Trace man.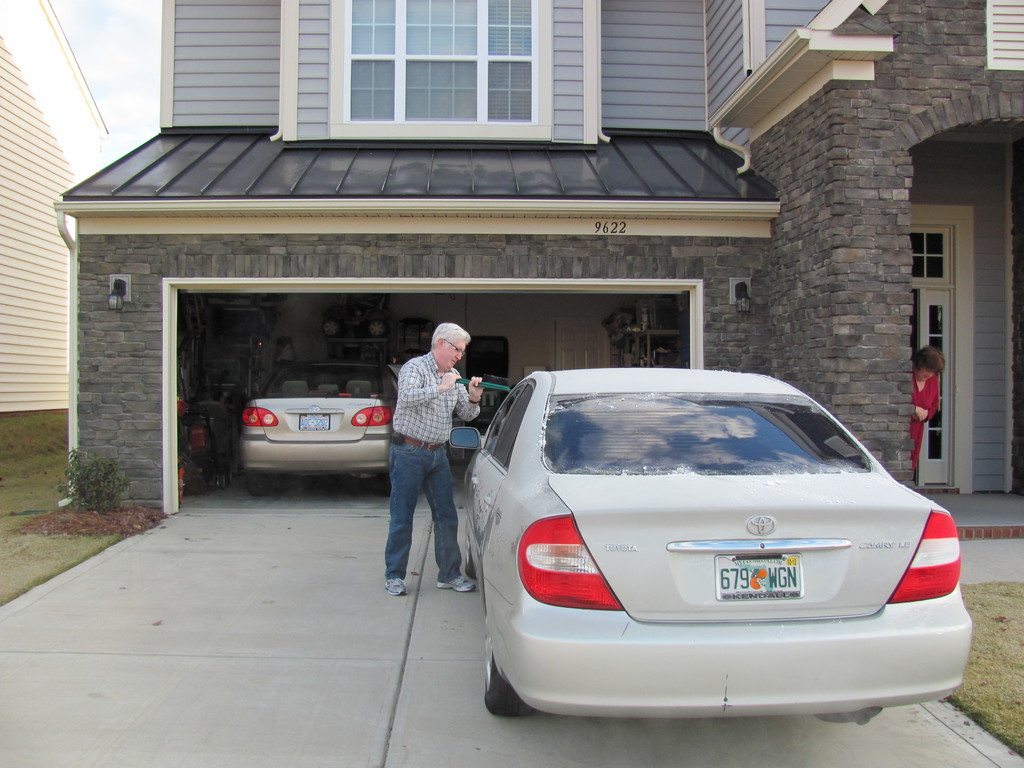
Traced to <box>378,321,482,598</box>.
